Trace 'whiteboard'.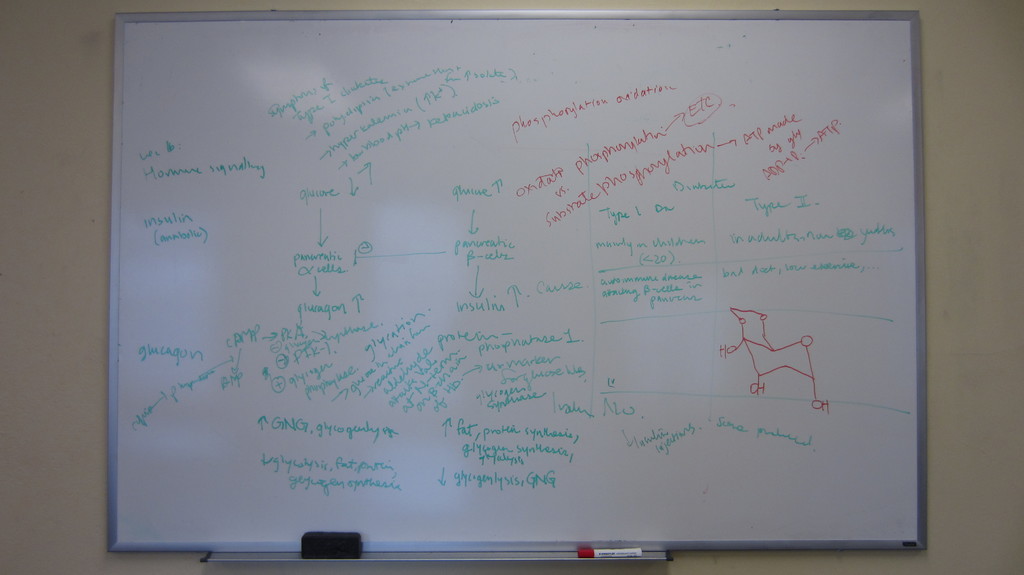
Traced to {"left": 110, "top": 9, "right": 928, "bottom": 553}.
